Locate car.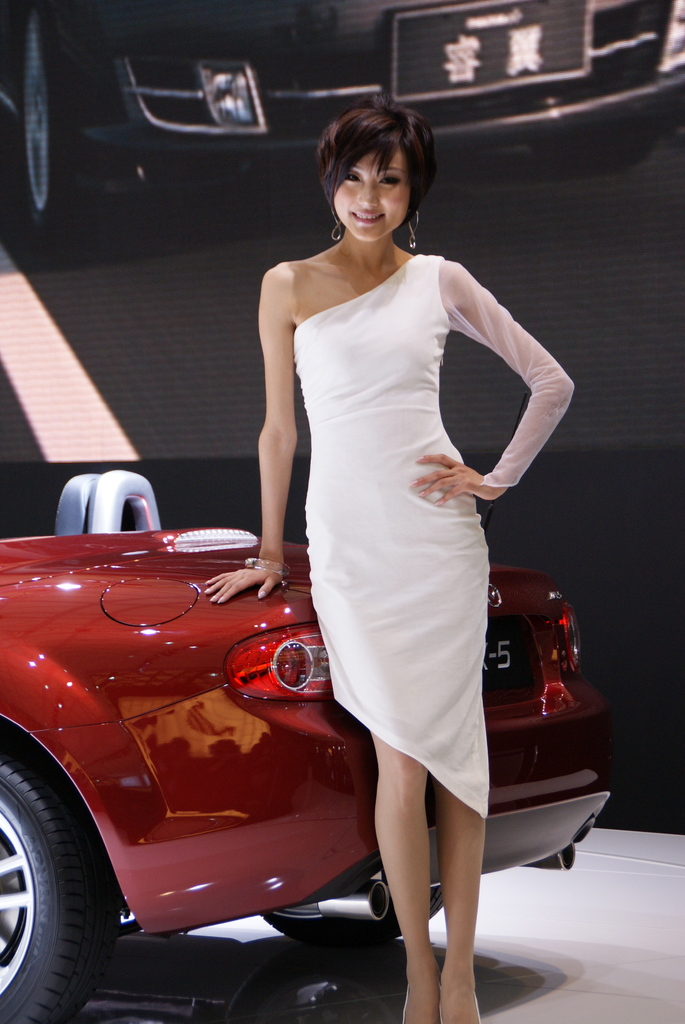
Bounding box: [x1=0, y1=500, x2=405, y2=998].
